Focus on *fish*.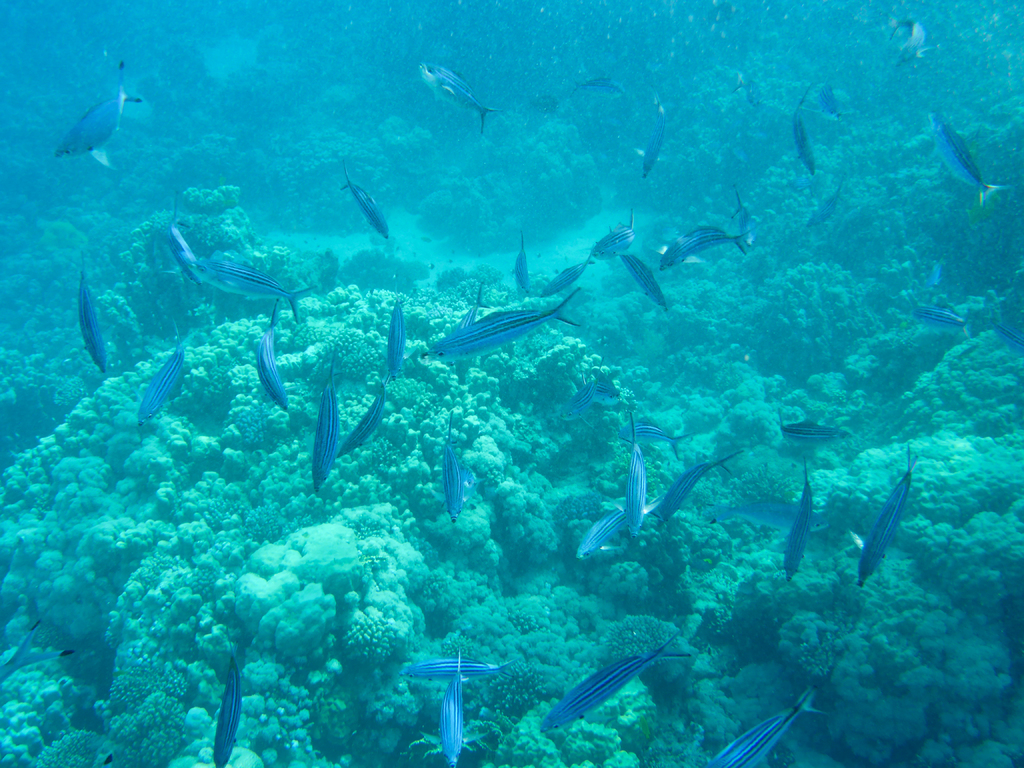
Focused at [345, 380, 387, 454].
